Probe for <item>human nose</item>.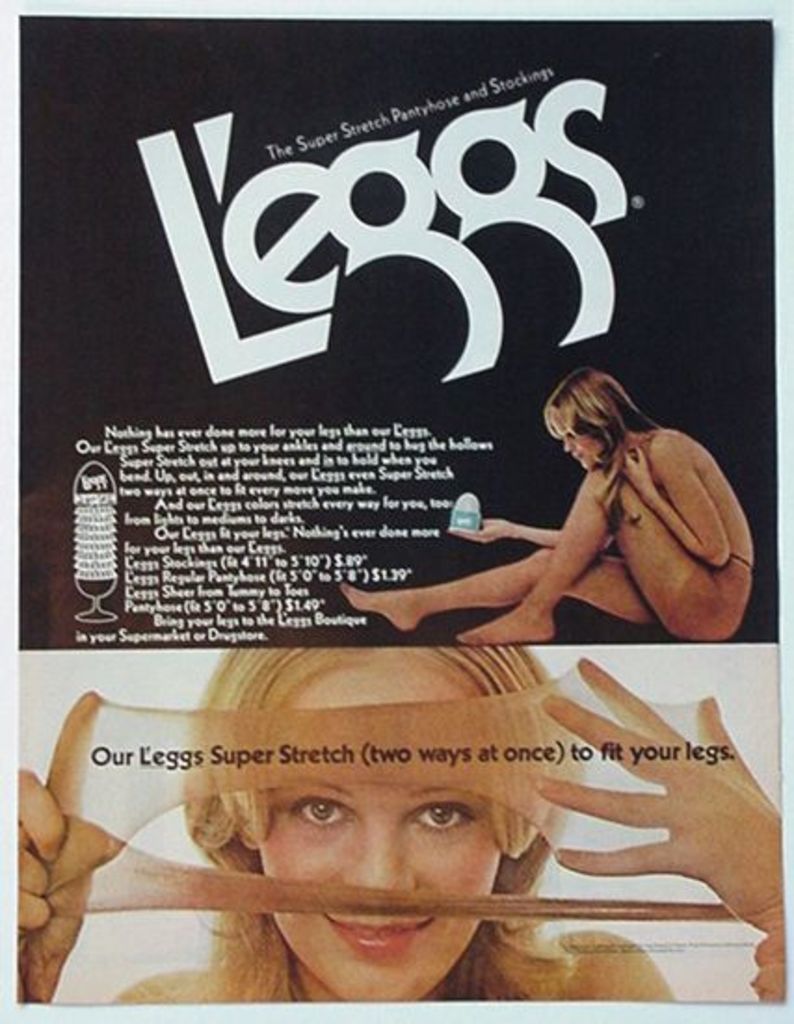
Probe result: {"left": 340, "top": 808, "right": 413, "bottom": 883}.
